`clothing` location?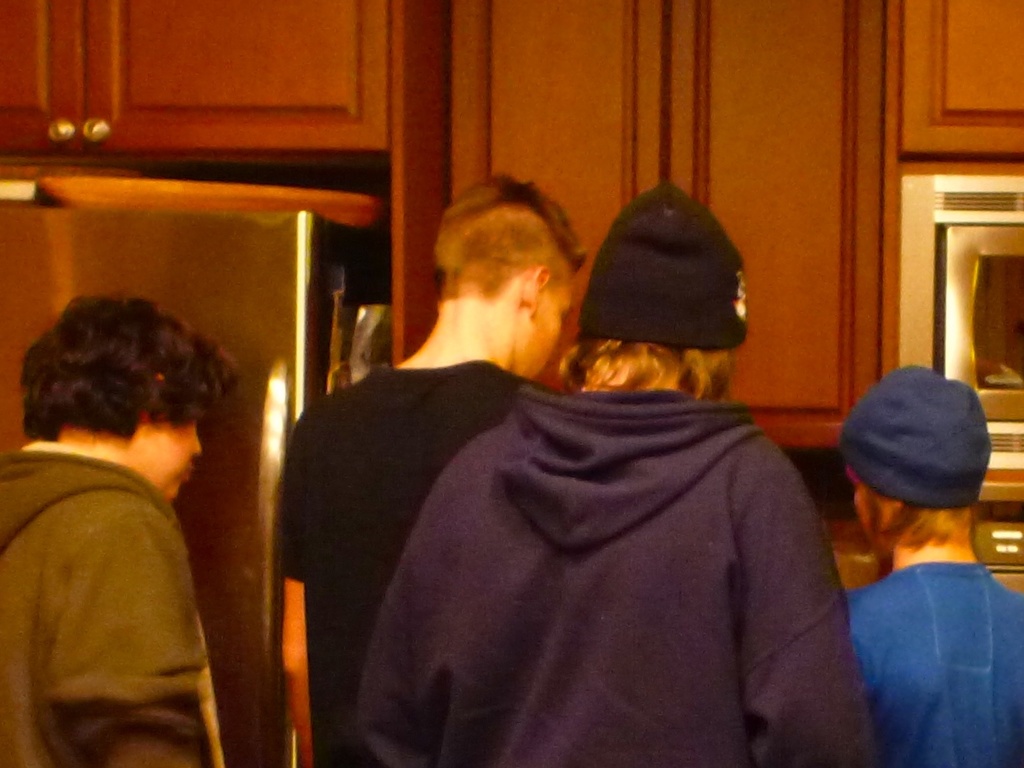
[left=838, top=560, right=1023, bottom=767]
